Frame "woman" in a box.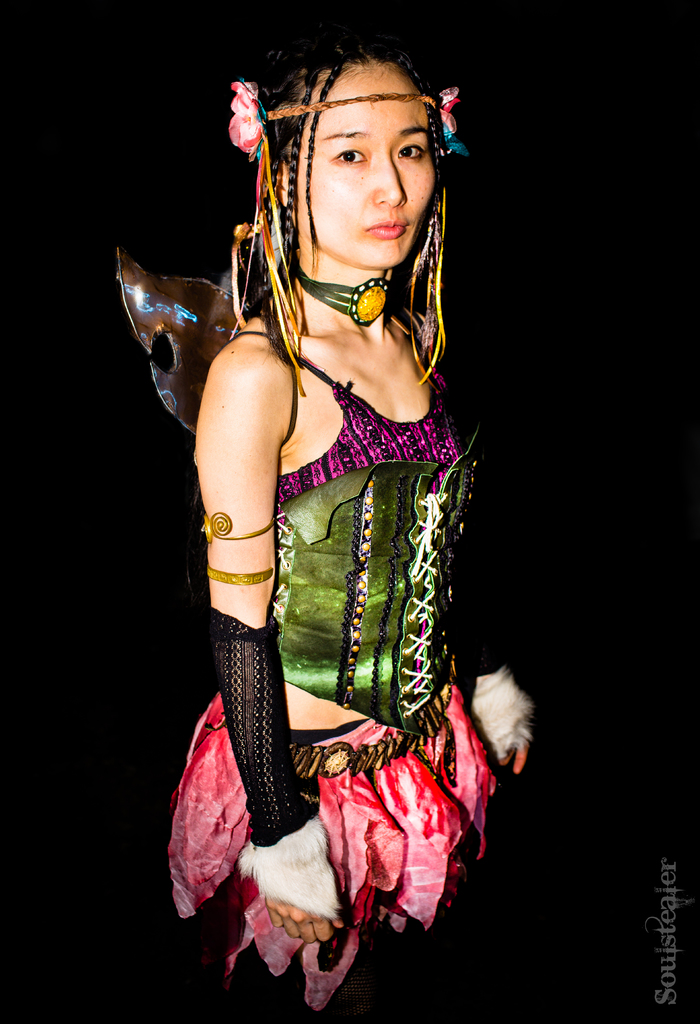
locate(134, 0, 511, 1000).
